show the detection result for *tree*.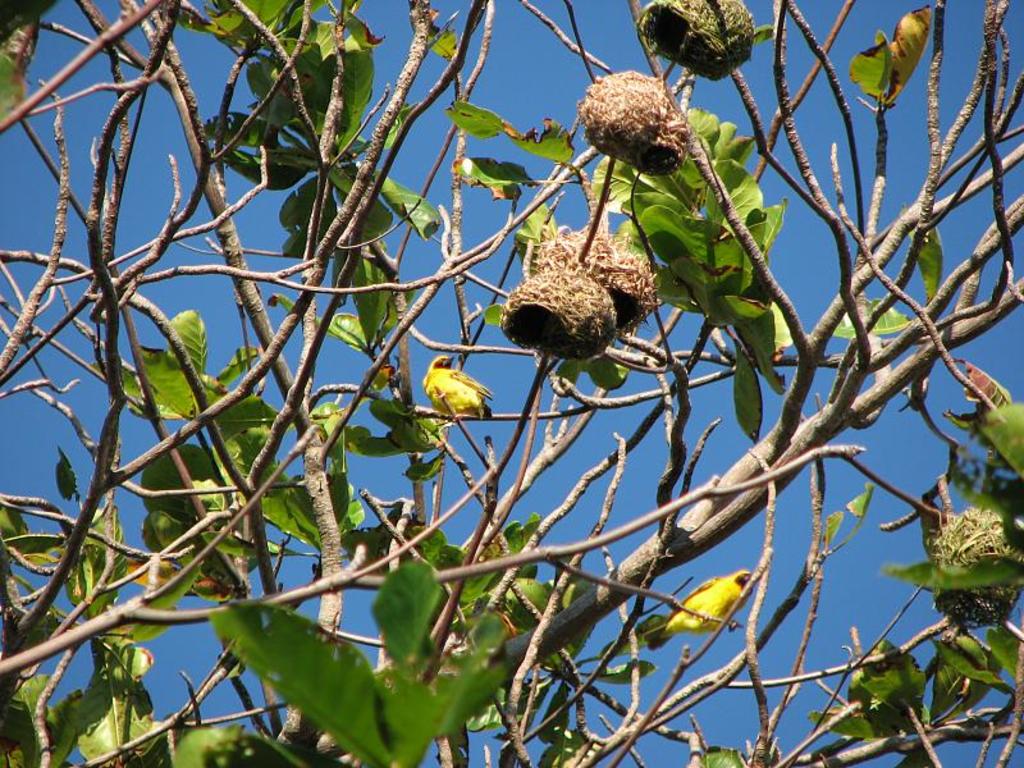
crop(0, 0, 1023, 767).
